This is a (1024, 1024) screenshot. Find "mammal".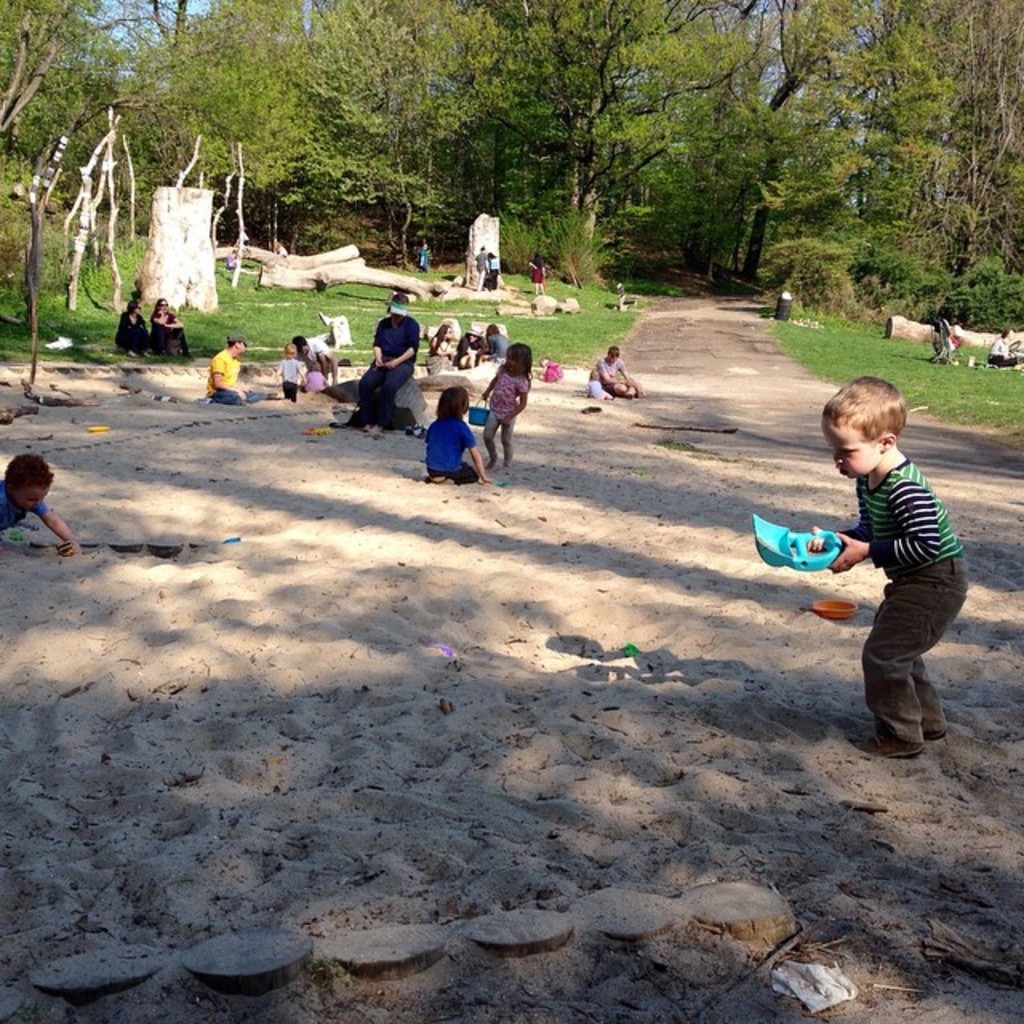
Bounding box: l=206, t=333, r=264, b=406.
